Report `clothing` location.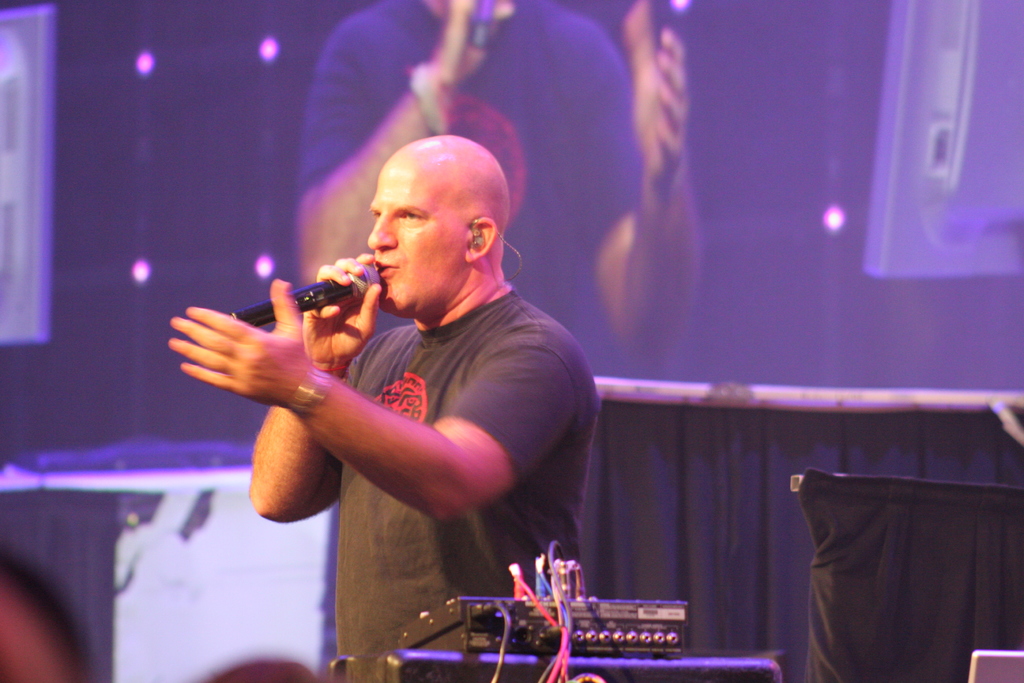
Report: bbox=[334, 291, 600, 682].
